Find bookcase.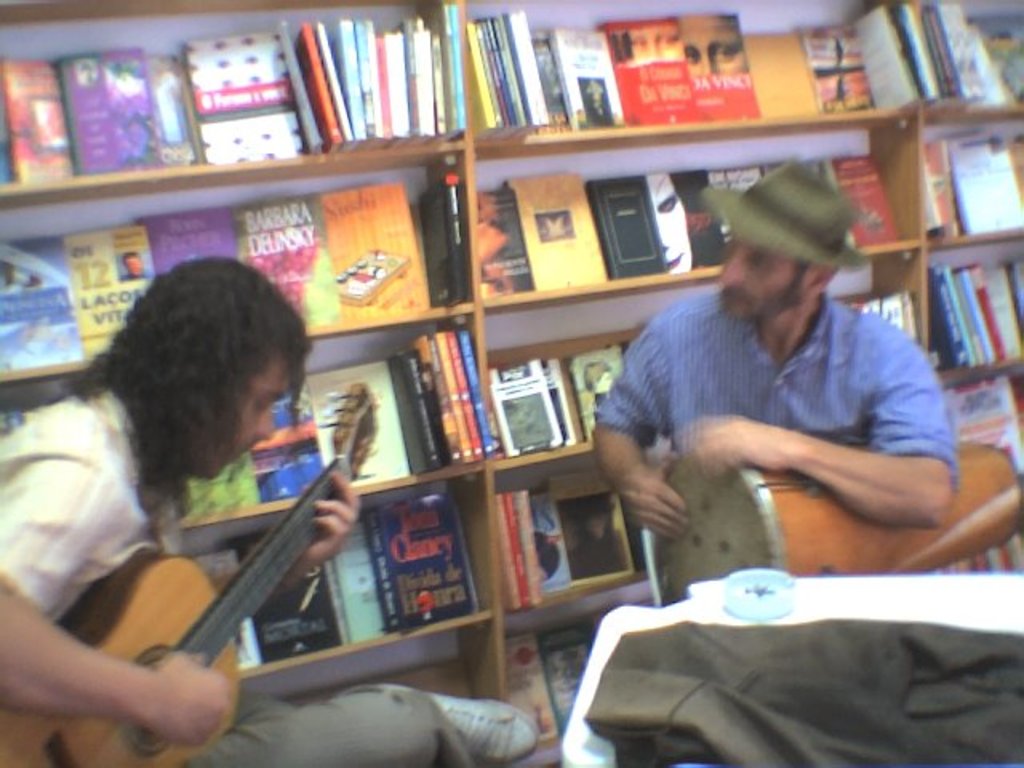
0 3 1023 730.
